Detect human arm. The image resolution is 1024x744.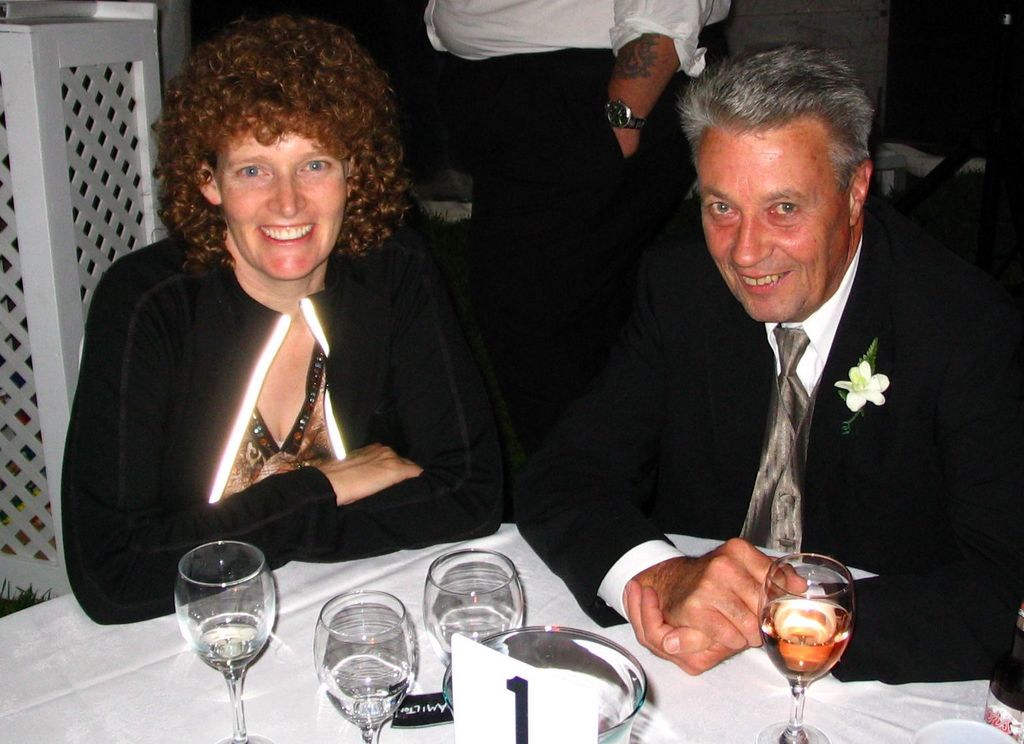
[left=65, top=277, right=420, bottom=622].
